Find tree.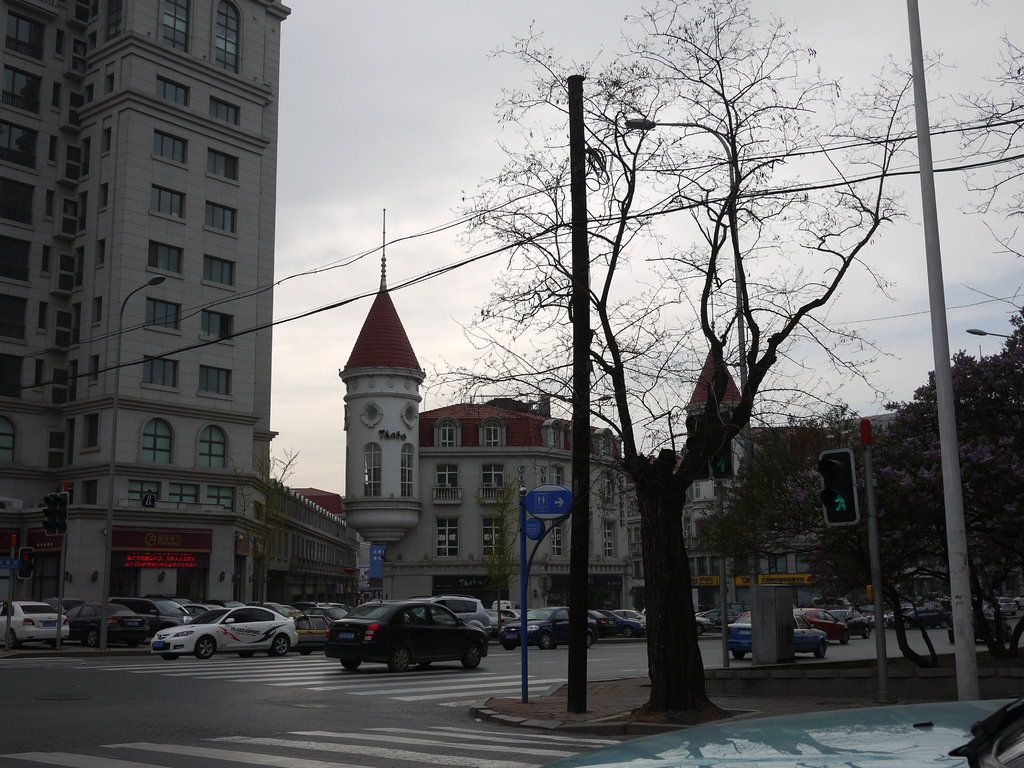
detection(815, 417, 947, 666).
